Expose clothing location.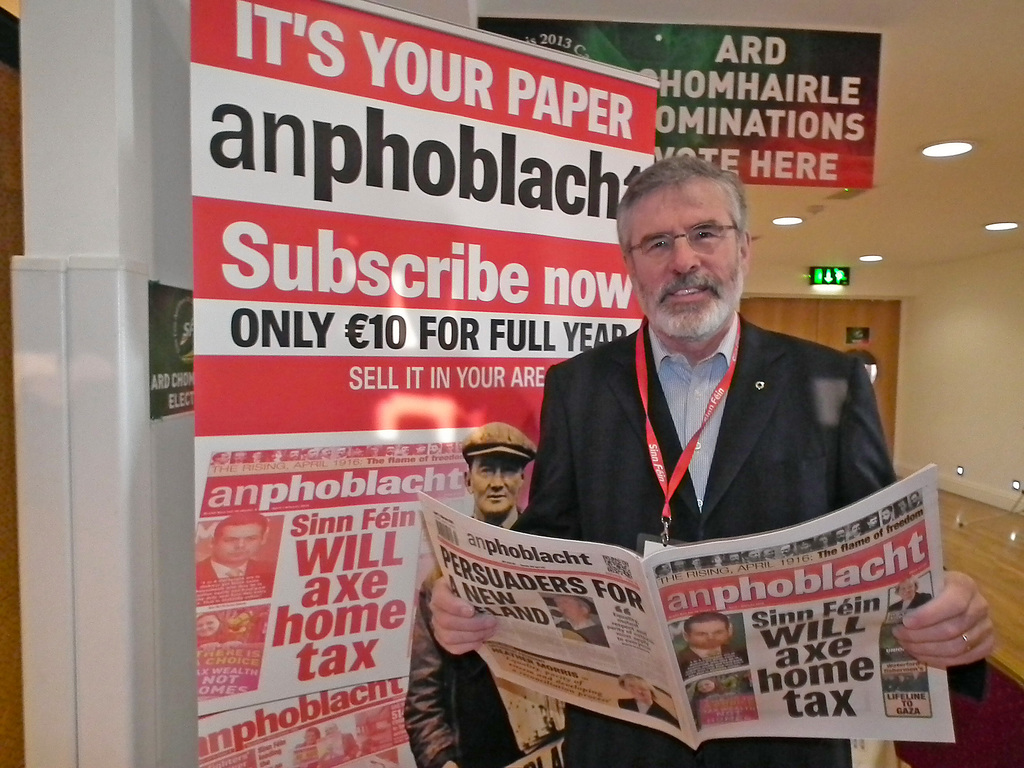
Exposed at (x1=615, y1=699, x2=678, y2=730).
